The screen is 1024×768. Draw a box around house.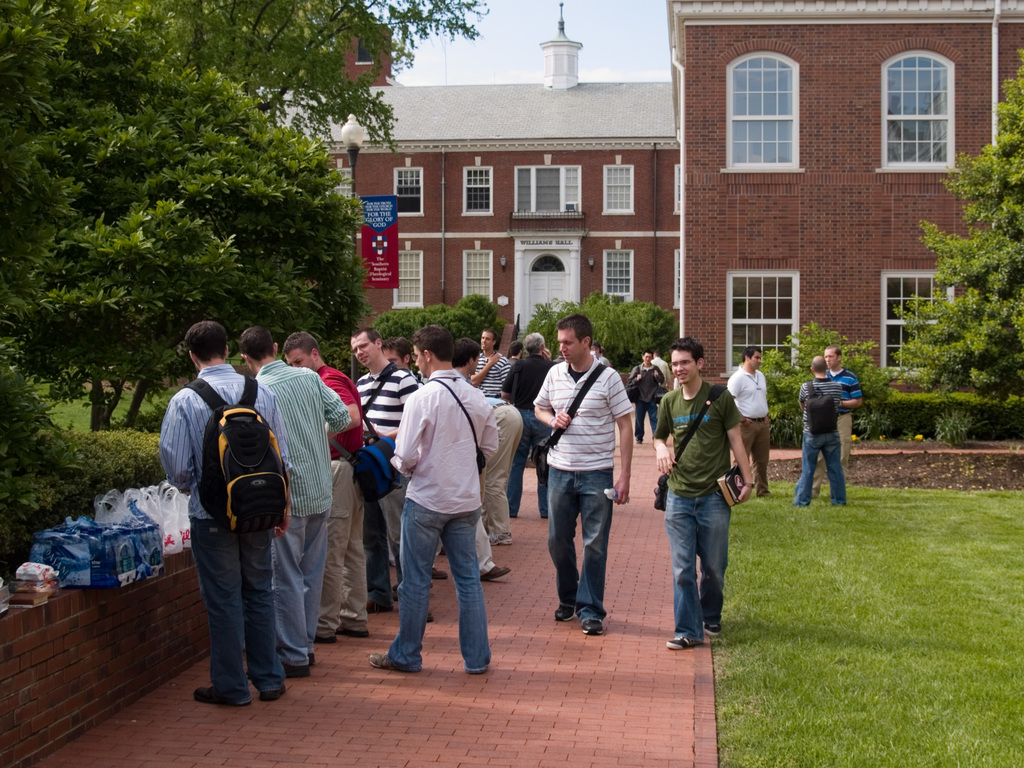
bbox=(255, 0, 1023, 395).
